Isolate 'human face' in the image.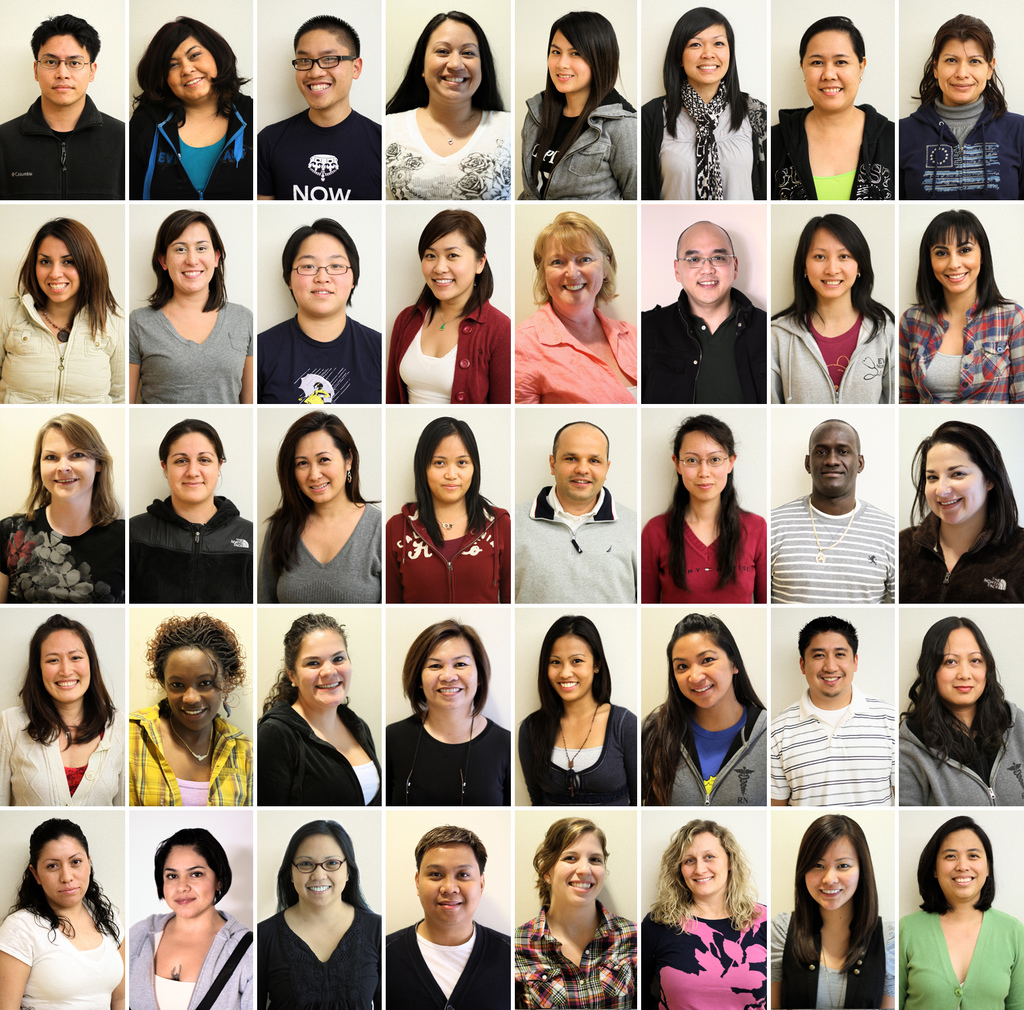
Isolated region: bbox=[166, 35, 215, 101].
